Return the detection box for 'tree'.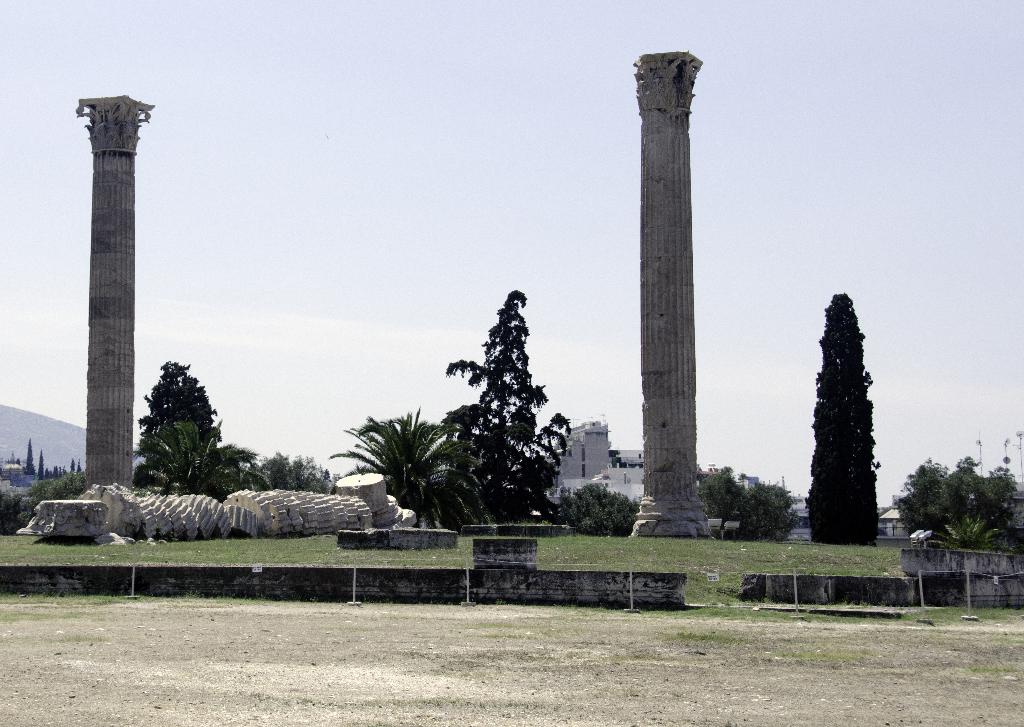
bbox(795, 275, 898, 550).
